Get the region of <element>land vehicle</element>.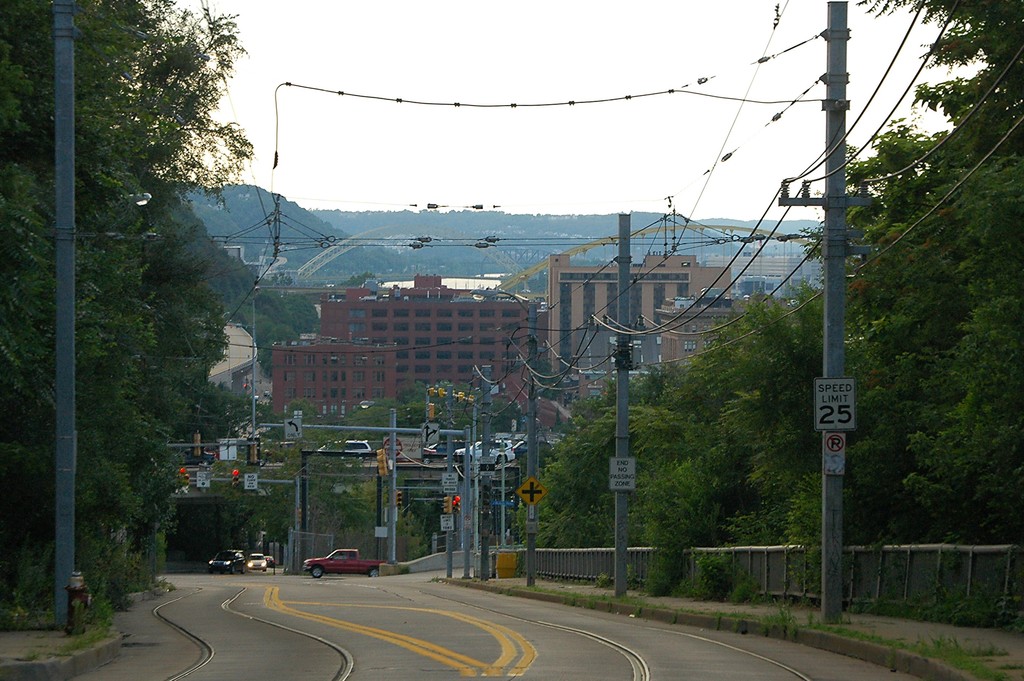
<bbox>180, 446, 214, 467</bbox>.
